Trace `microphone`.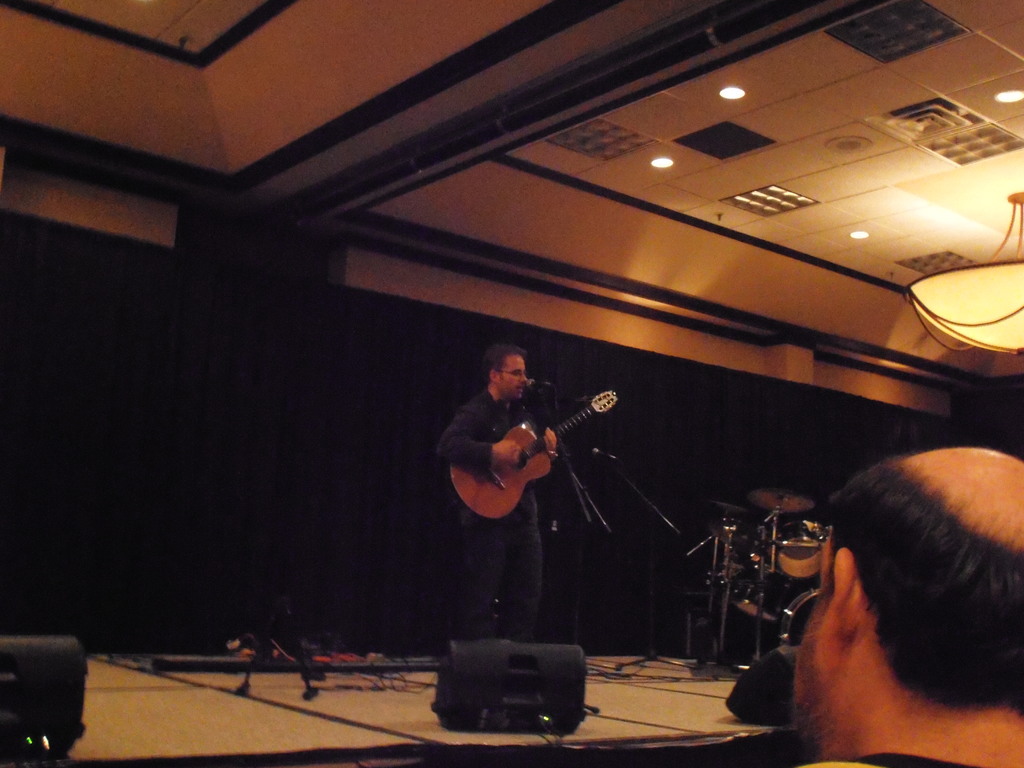
Traced to [left=522, top=373, right=554, bottom=397].
